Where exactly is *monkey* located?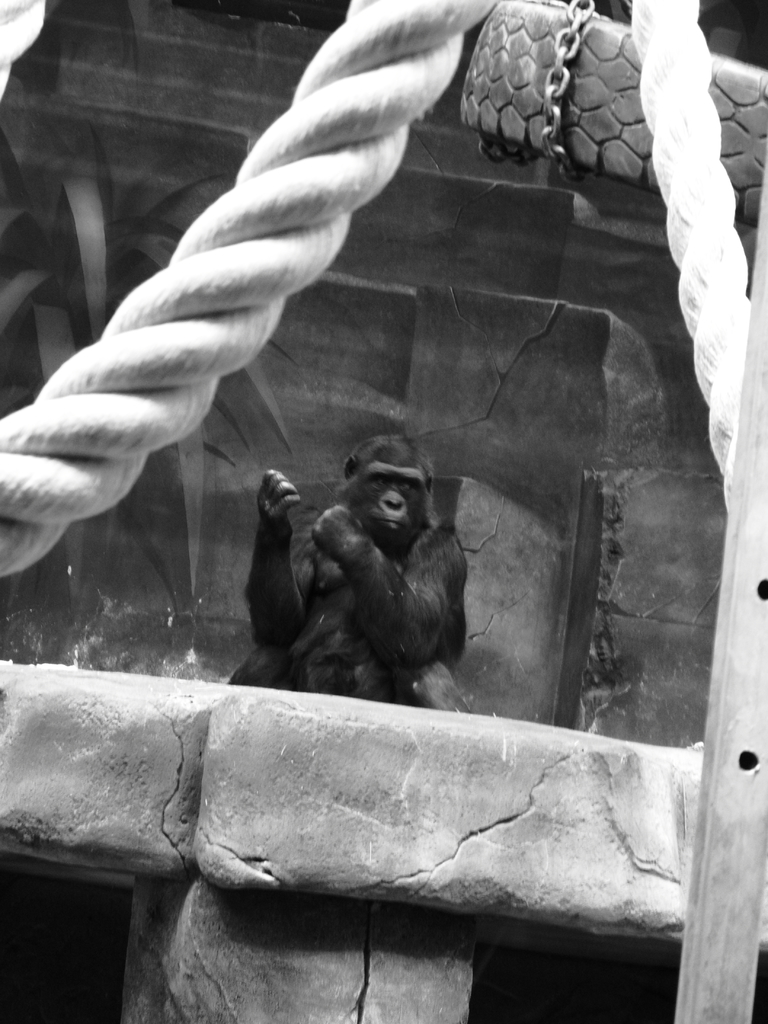
Its bounding box is x1=233 y1=433 x2=466 y2=706.
